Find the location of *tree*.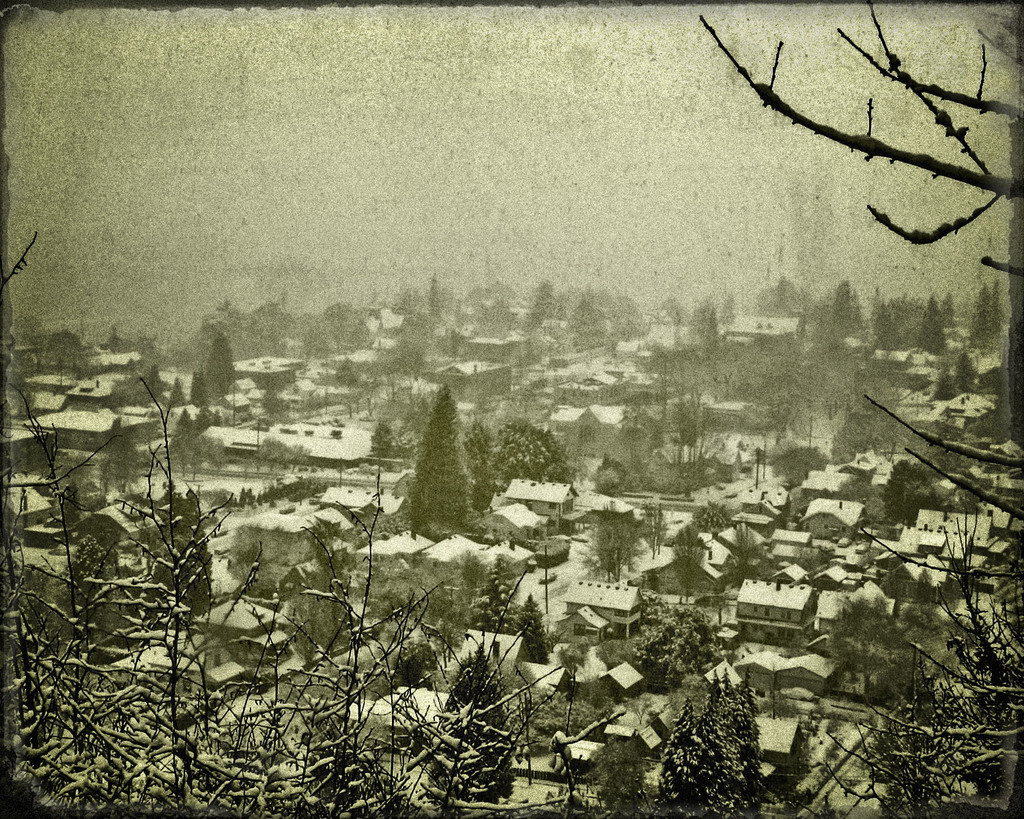
Location: <box>518,687,612,762</box>.
